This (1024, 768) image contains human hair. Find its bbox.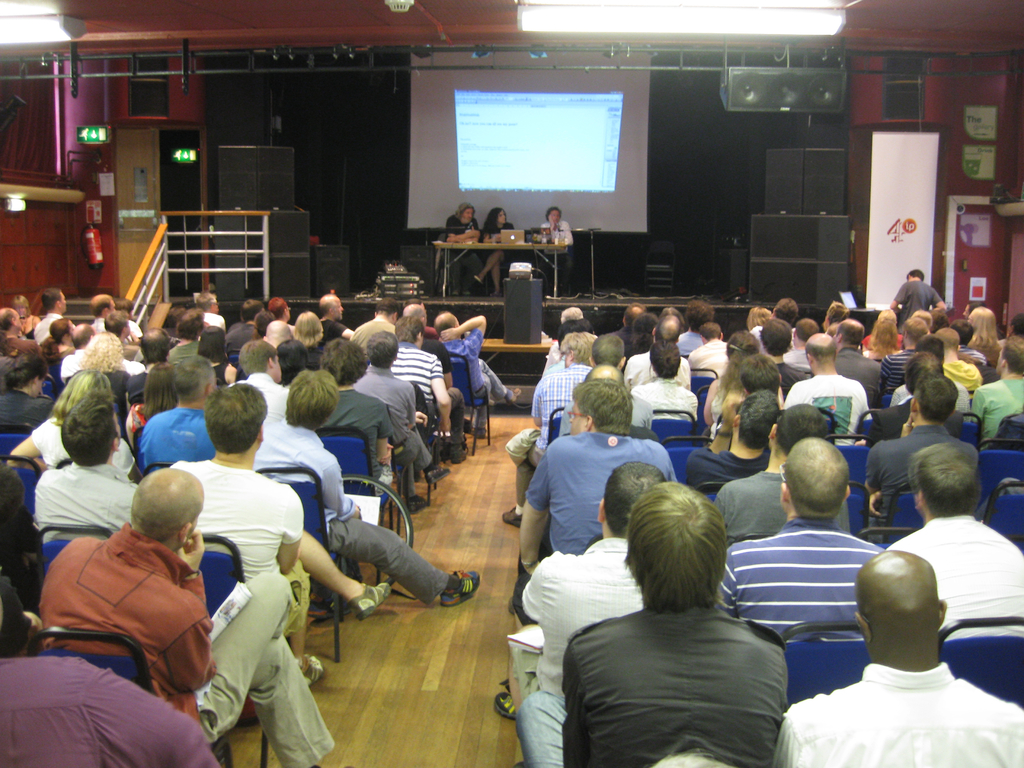
[x1=573, y1=376, x2=635, y2=436].
